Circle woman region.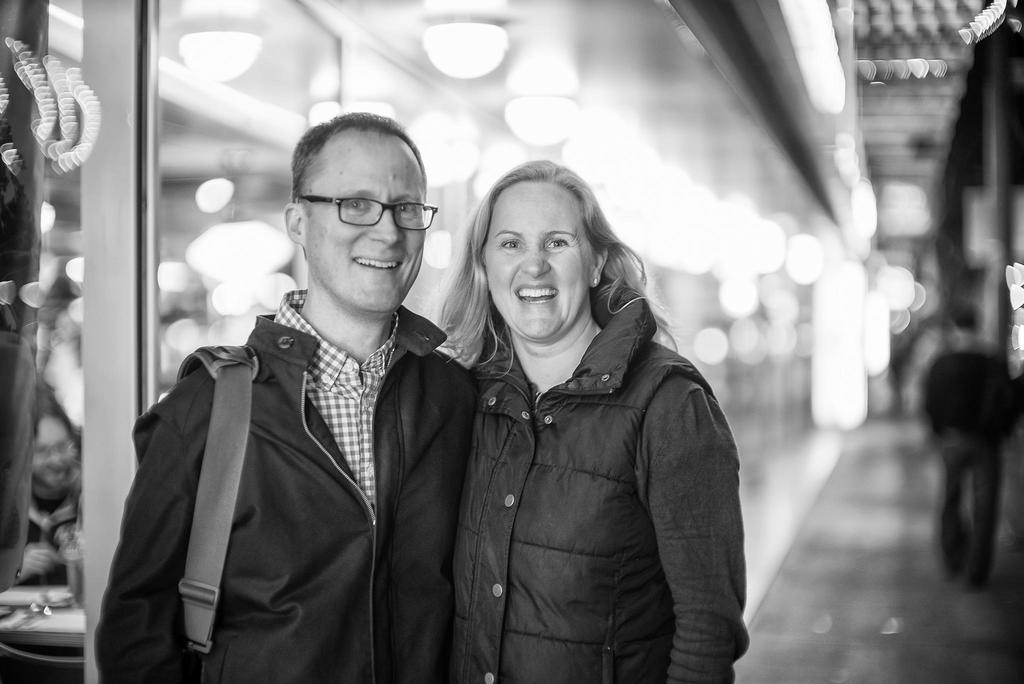
Region: 389:142:749:683.
